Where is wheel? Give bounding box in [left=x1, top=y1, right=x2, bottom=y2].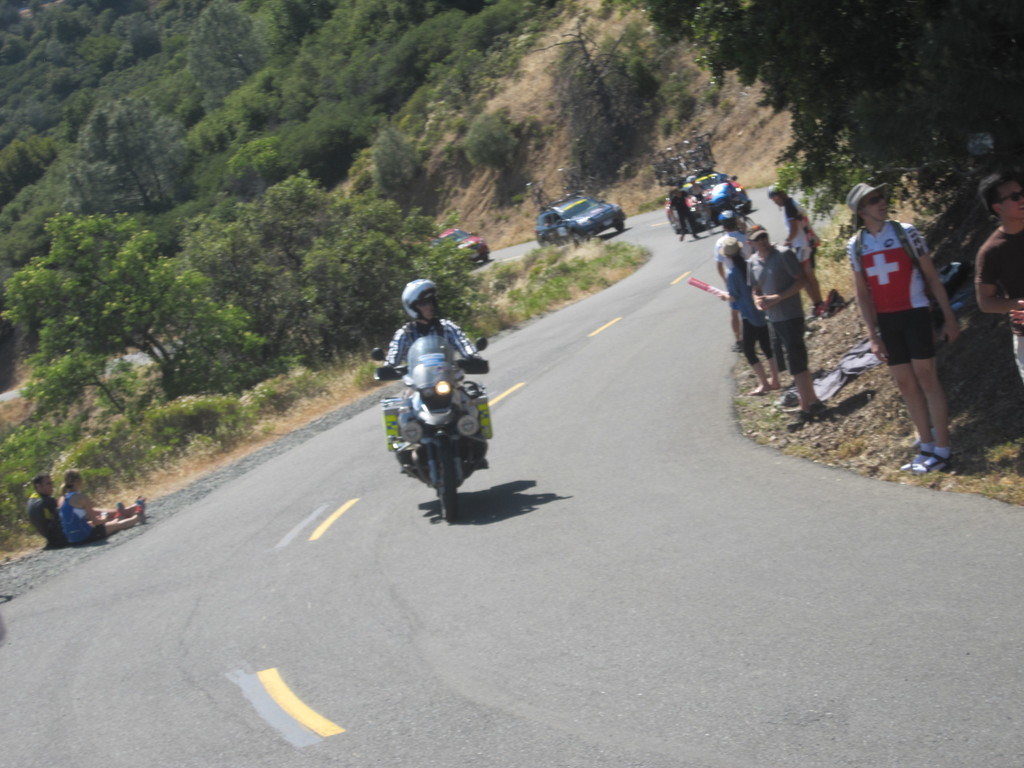
[left=574, top=230, right=587, bottom=243].
